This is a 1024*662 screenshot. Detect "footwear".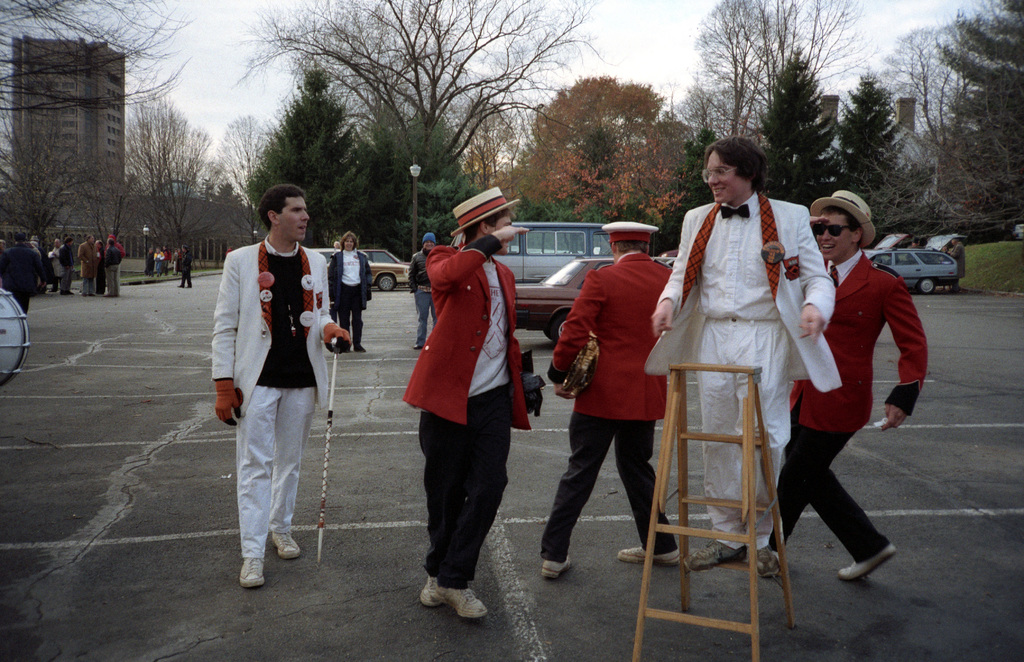
select_region(843, 545, 894, 577).
